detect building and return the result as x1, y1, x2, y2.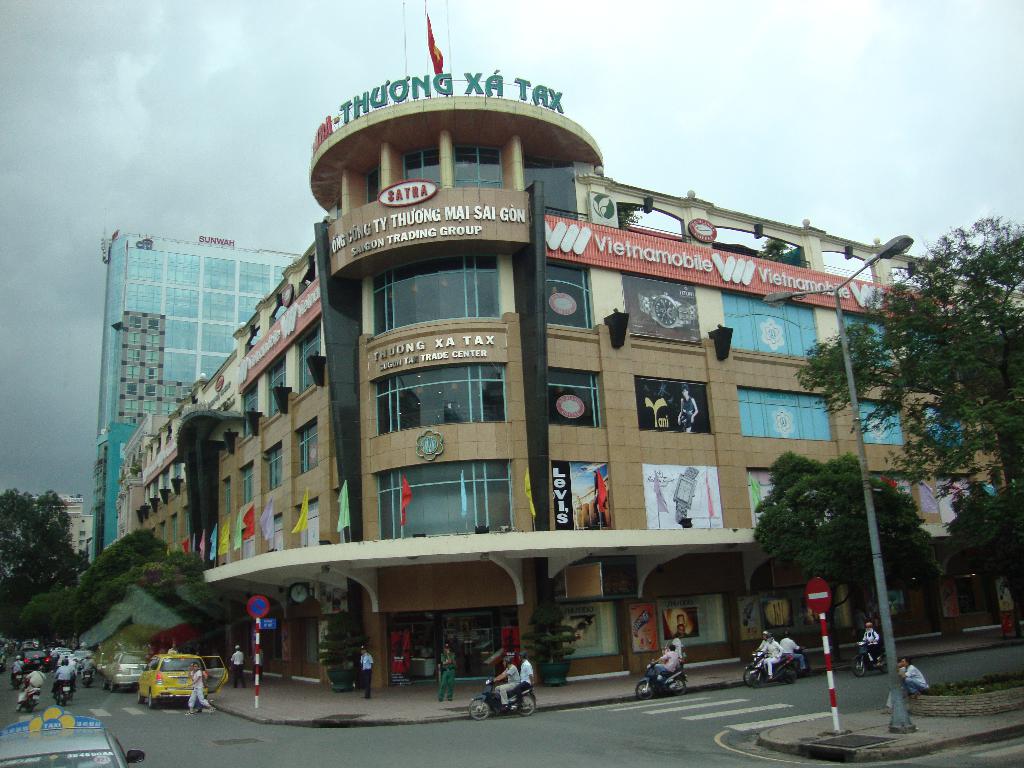
33, 487, 92, 550.
